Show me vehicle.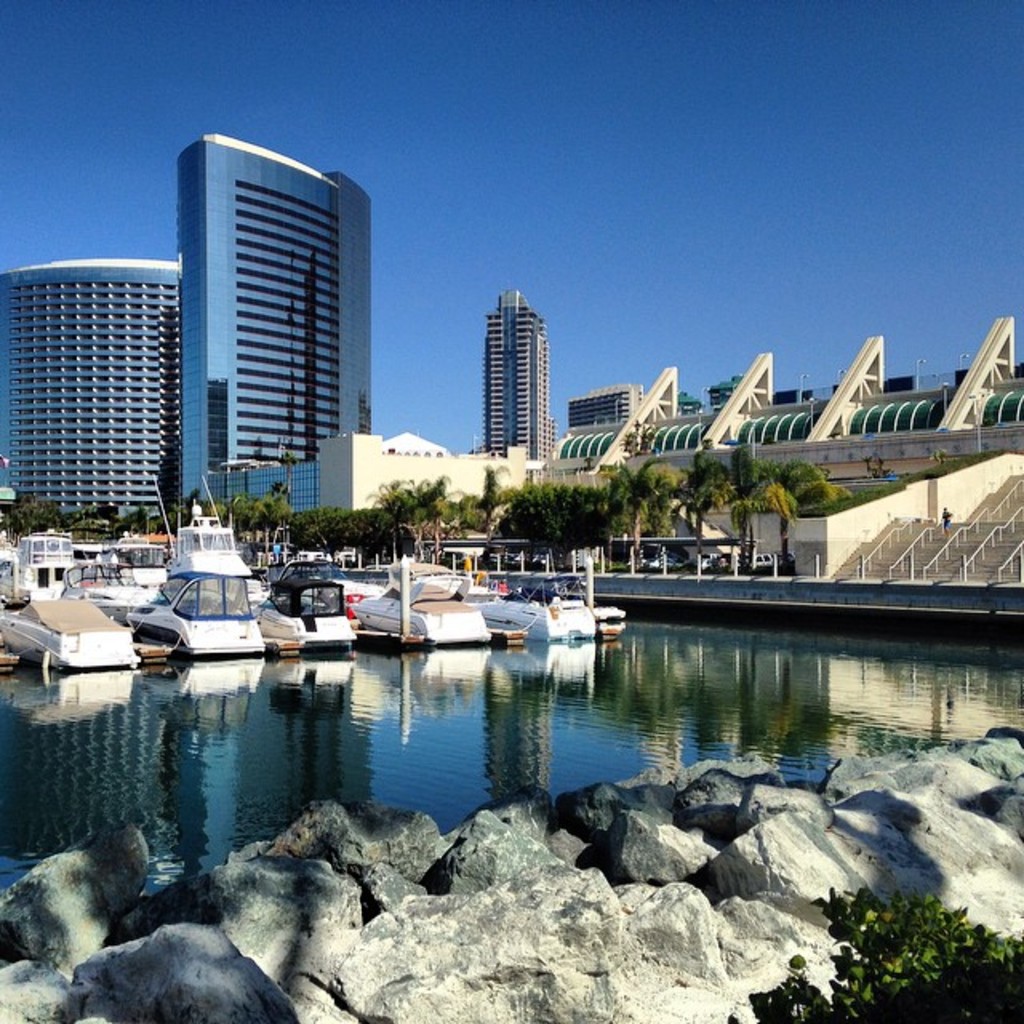
vehicle is here: 0, 603, 142, 669.
